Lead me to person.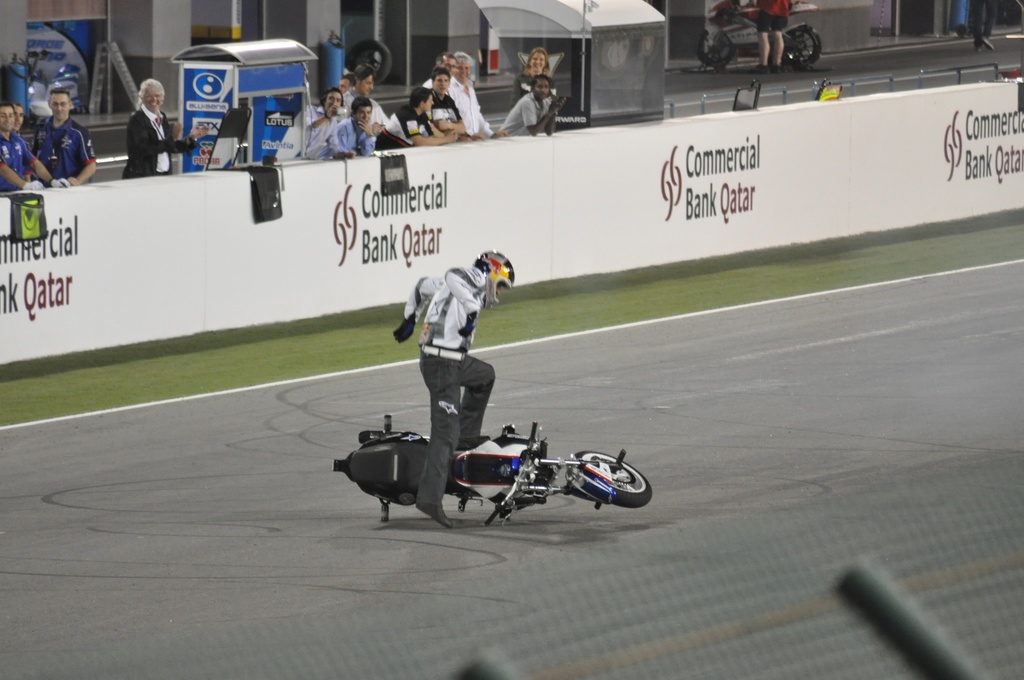
Lead to 124/77/223/175.
